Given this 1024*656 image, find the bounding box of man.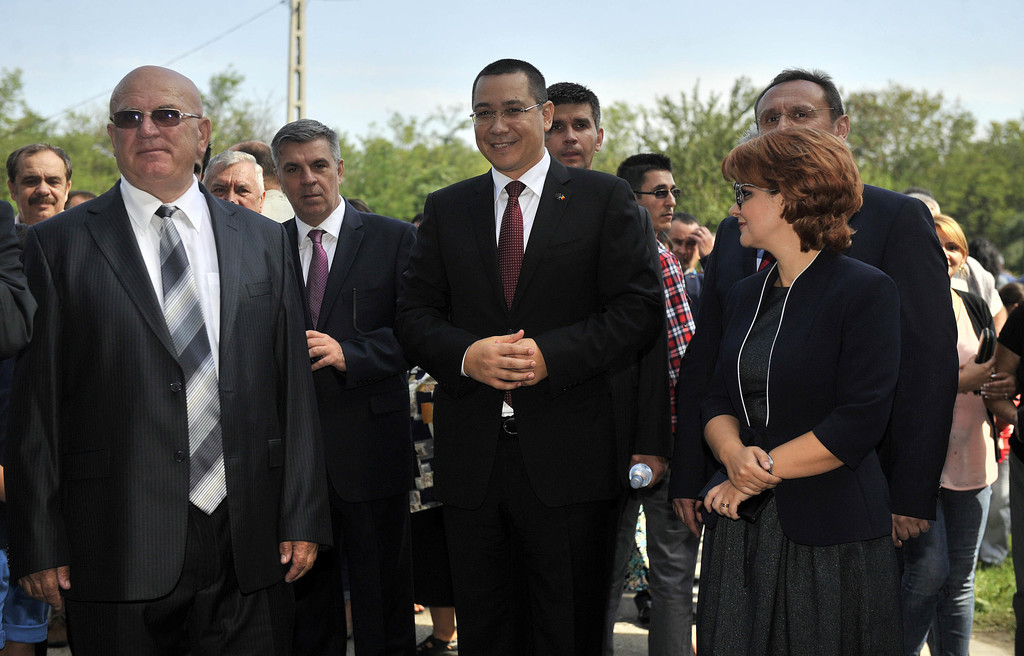
[15, 53, 298, 648].
